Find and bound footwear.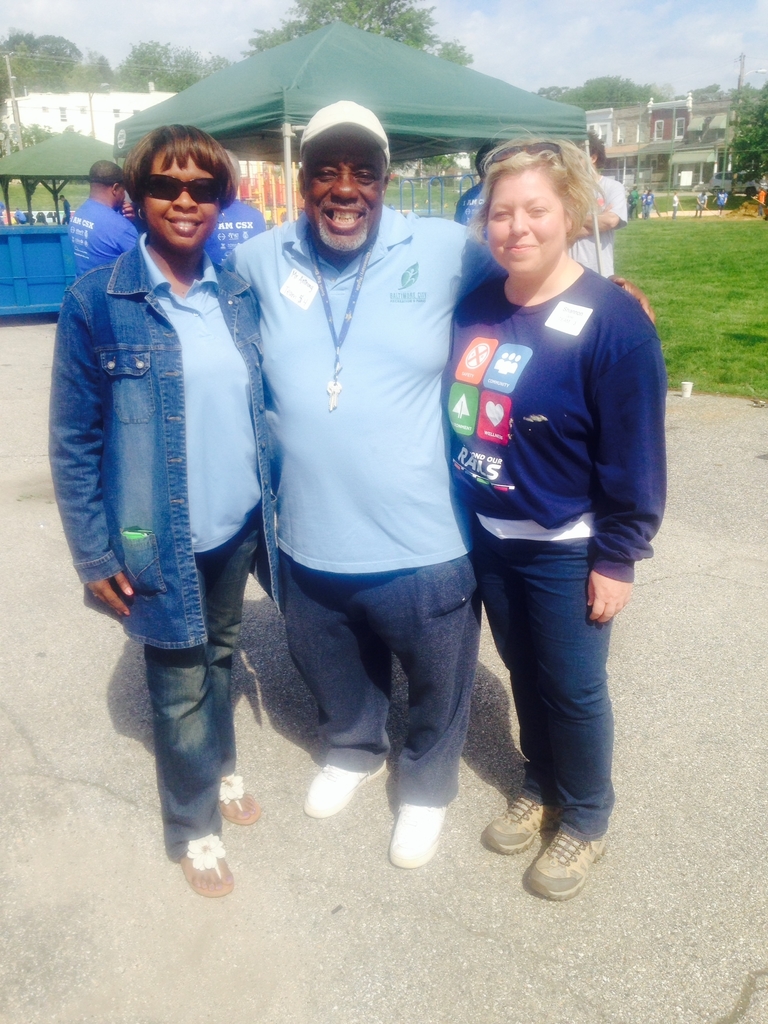
Bound: <box>221,774,263,826</box>.
